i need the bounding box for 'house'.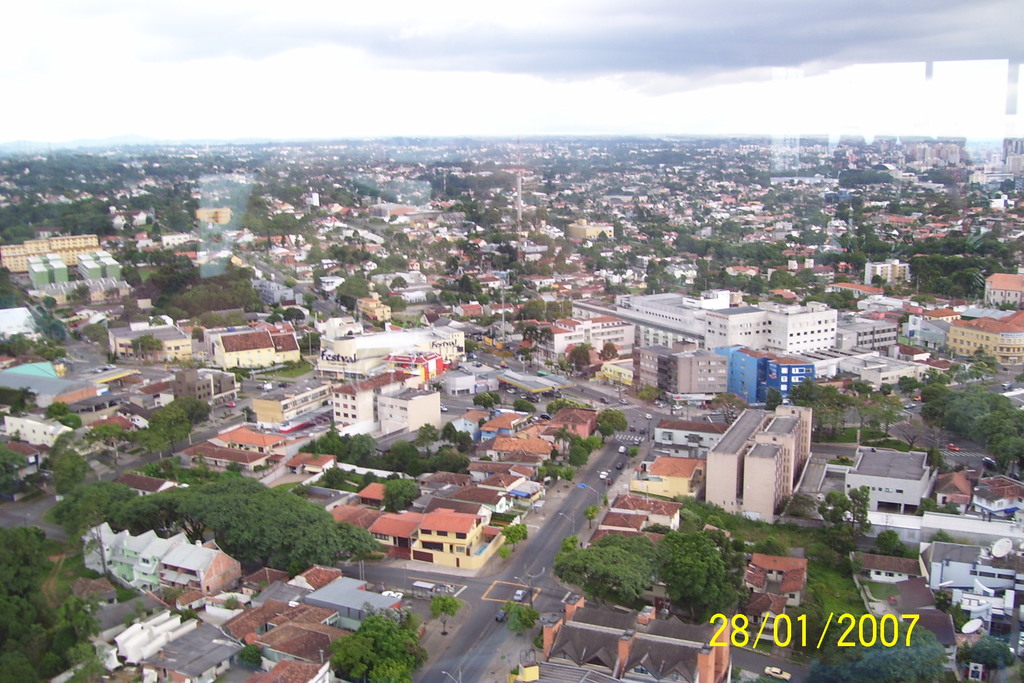
Here it is: <bbox>598, 366, 634, 393</bbox>.
